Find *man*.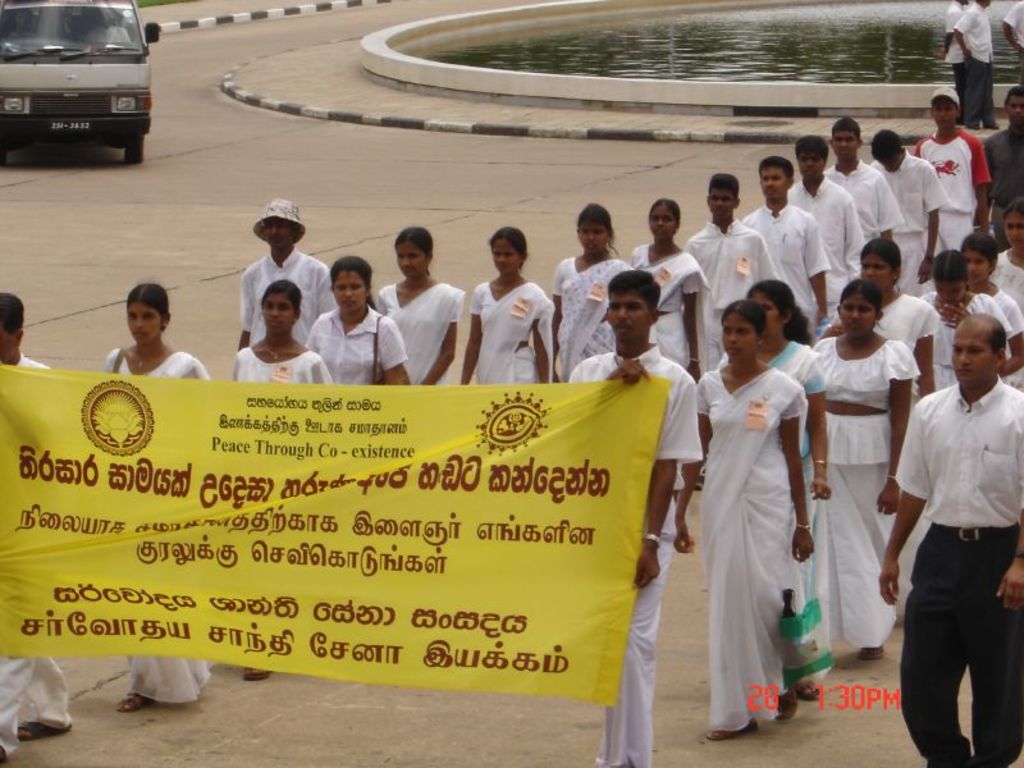
(824,109,904,246).
